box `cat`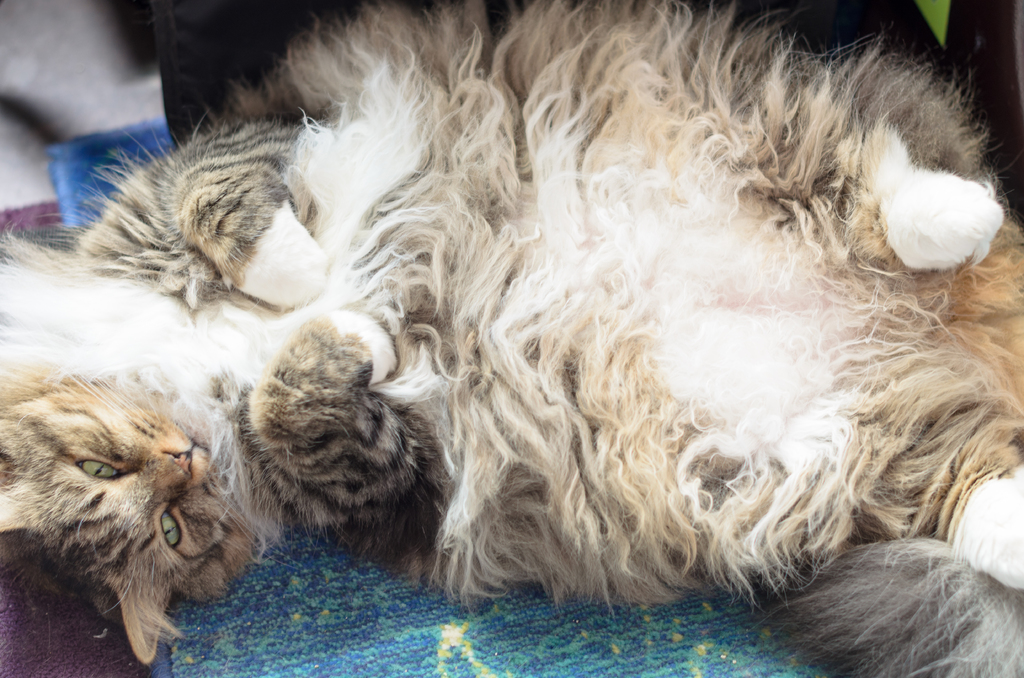
region(0, 0, 1023, 677)
